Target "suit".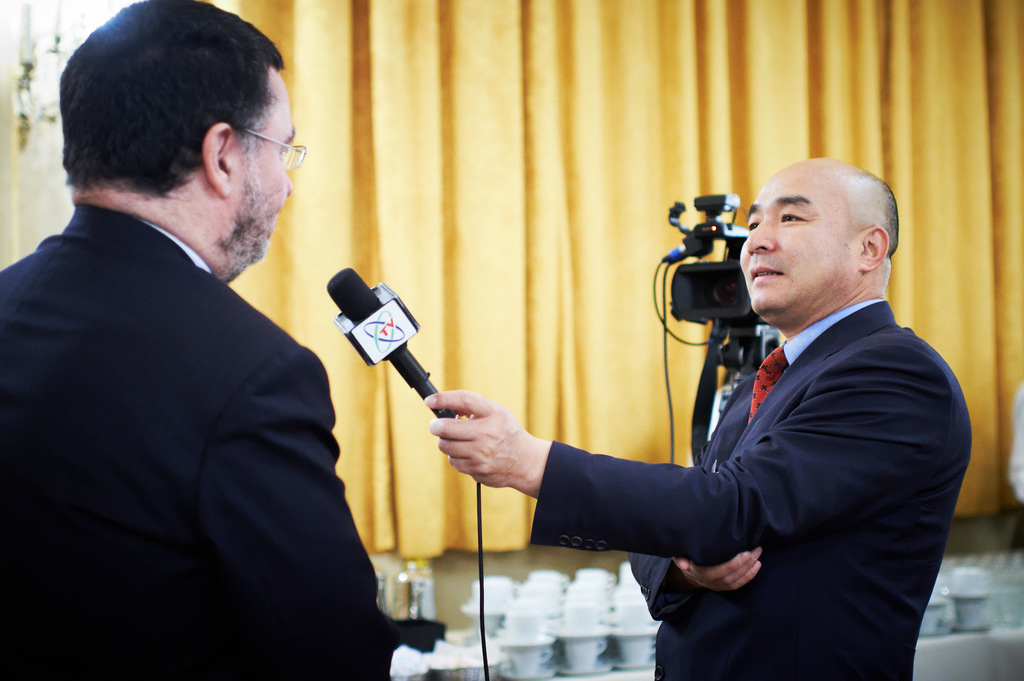
Target region: 2, 51, 385, 665.
